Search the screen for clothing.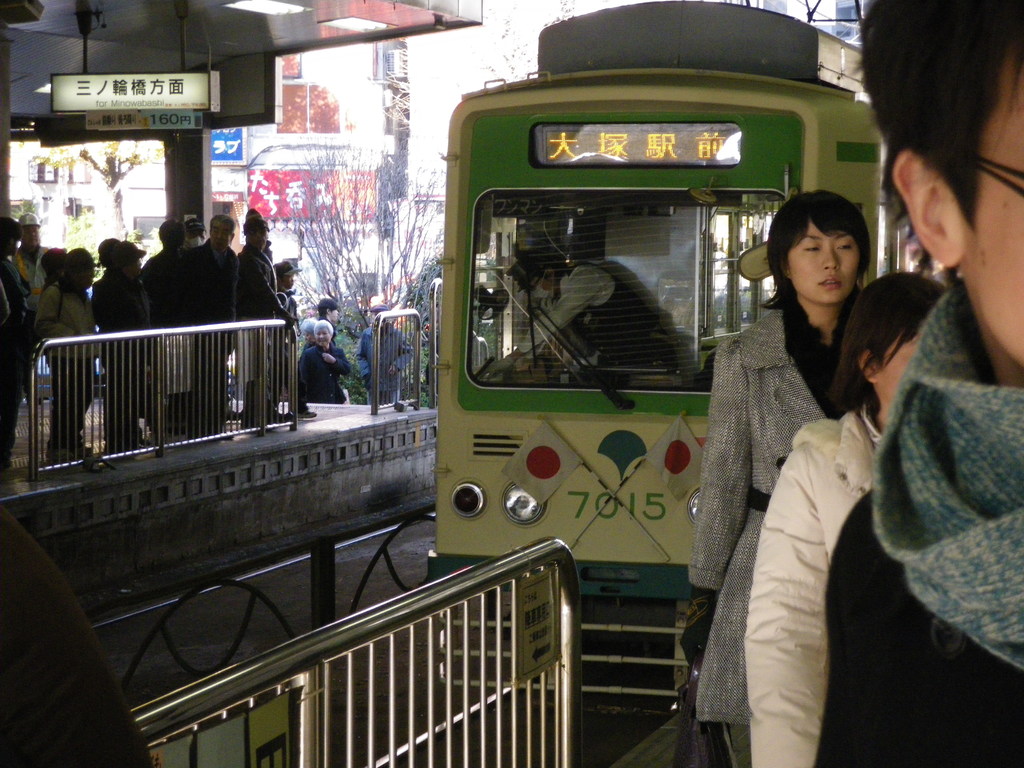
Found at bbox=[297, 338, 349, 399].
